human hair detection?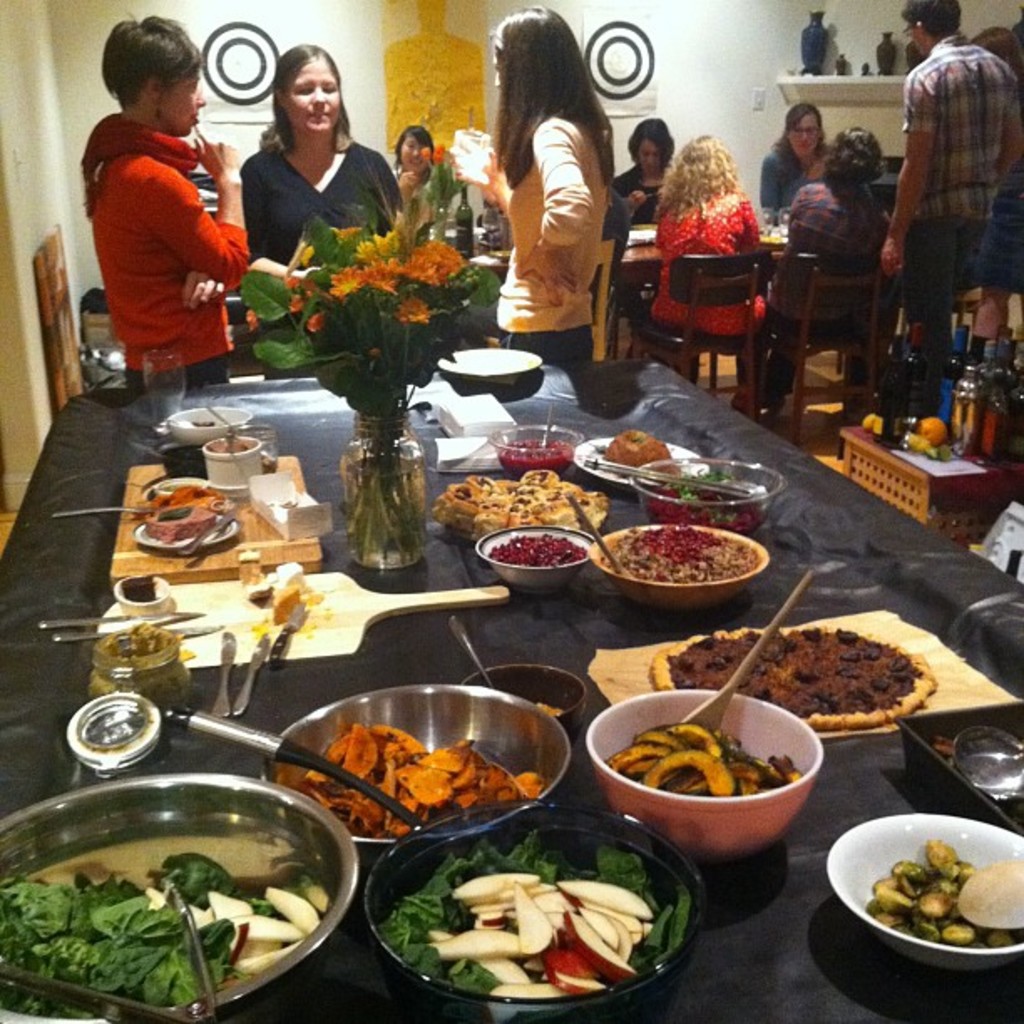
select_region(822, 124, 883, 186)
